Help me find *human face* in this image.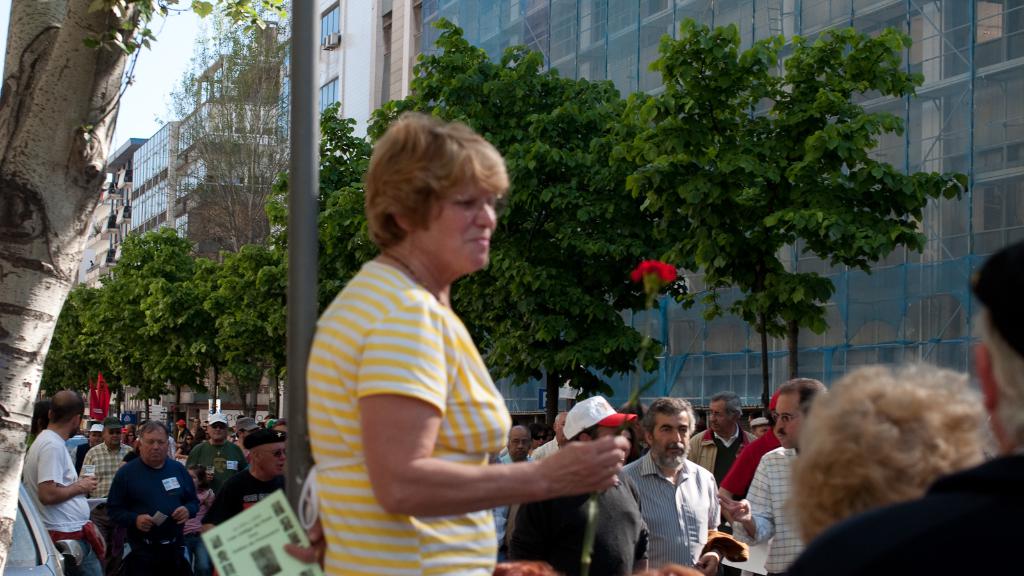
Found it: [656,417,689,470].
